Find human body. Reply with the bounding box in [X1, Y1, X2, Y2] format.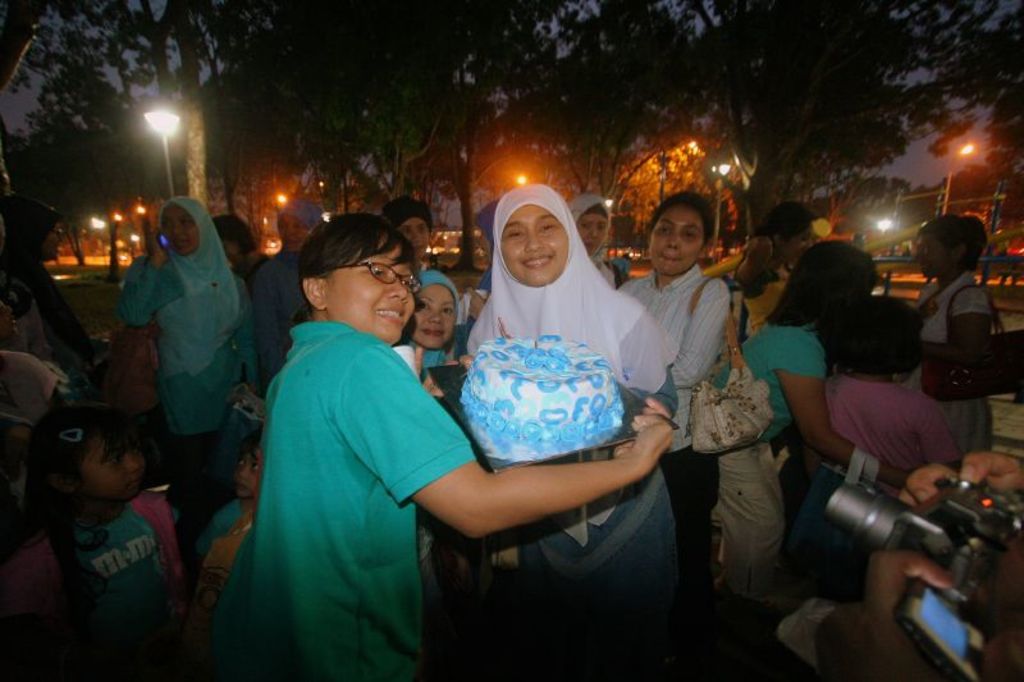
[0, 345, 79, 553].
